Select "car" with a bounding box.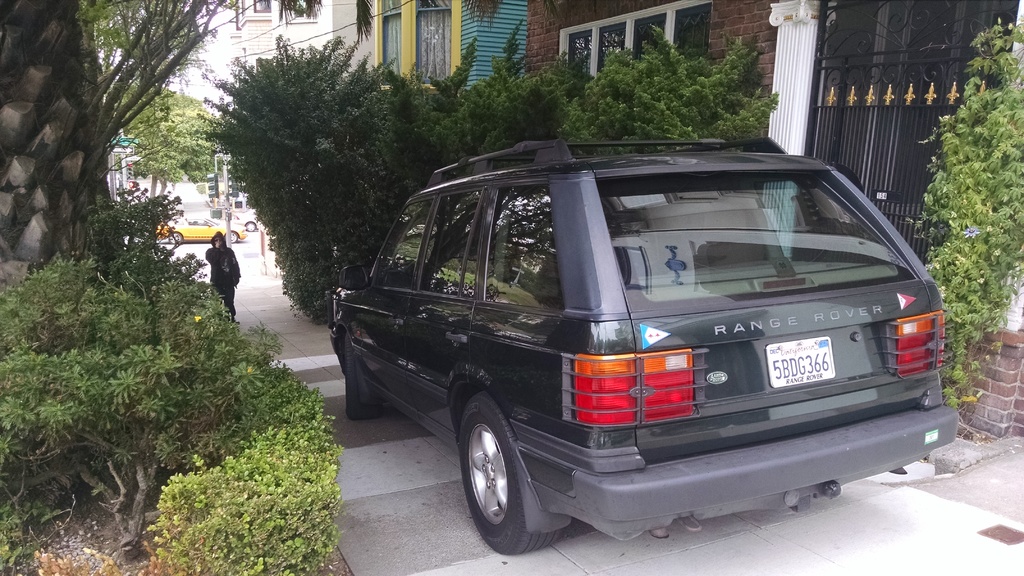
detection(310, 124, 973, 553).
